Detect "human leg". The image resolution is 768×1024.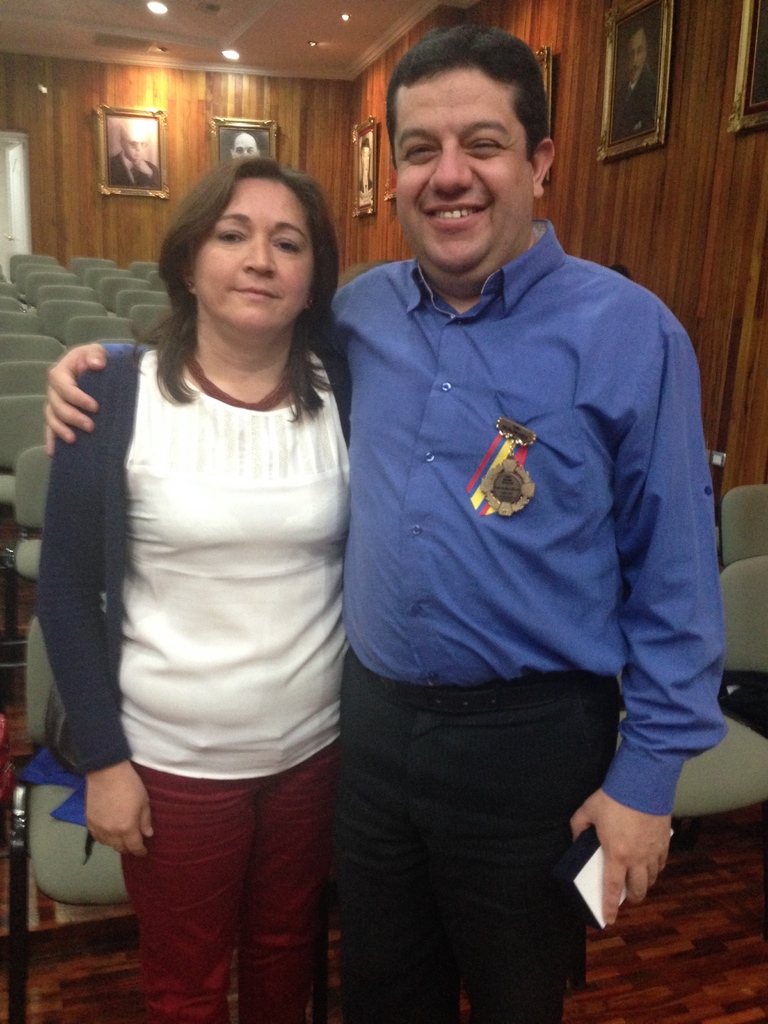
(319,654,642,1021).
